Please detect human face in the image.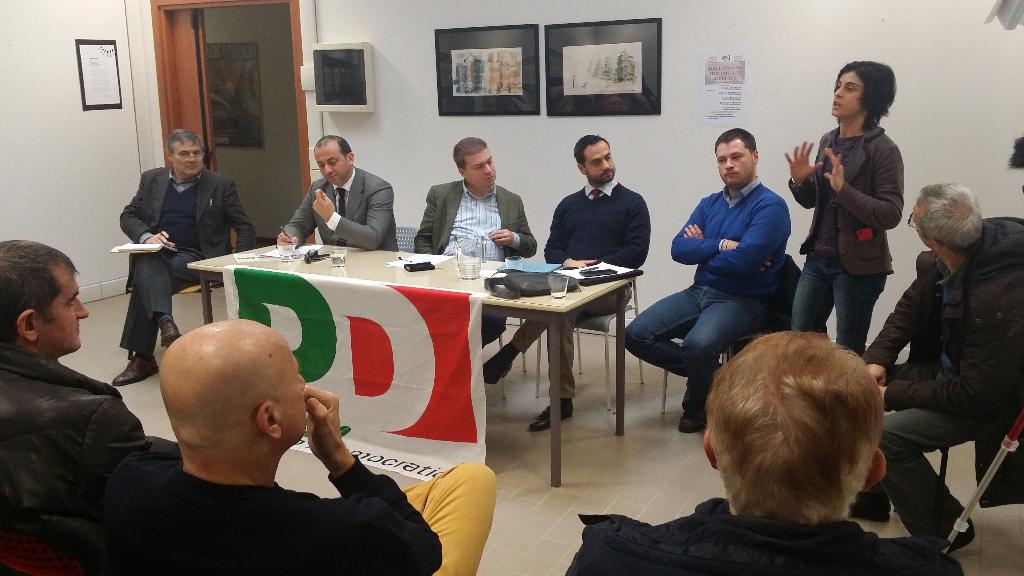
left=38, top=260, right=89, bottom=351.
